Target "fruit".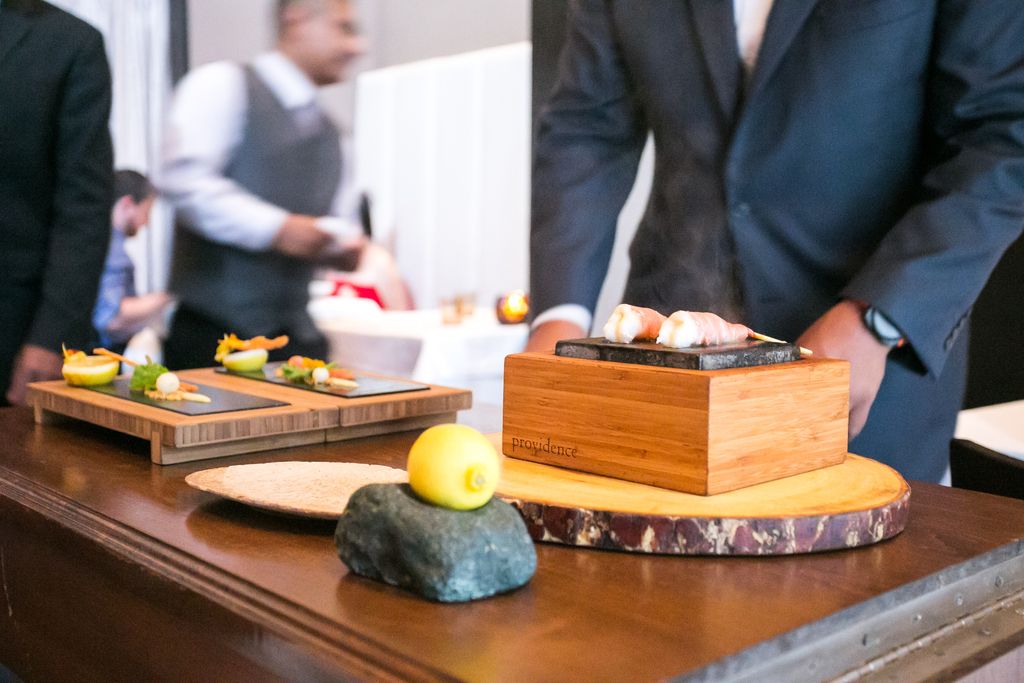
Target region: 221 350 268 370.
